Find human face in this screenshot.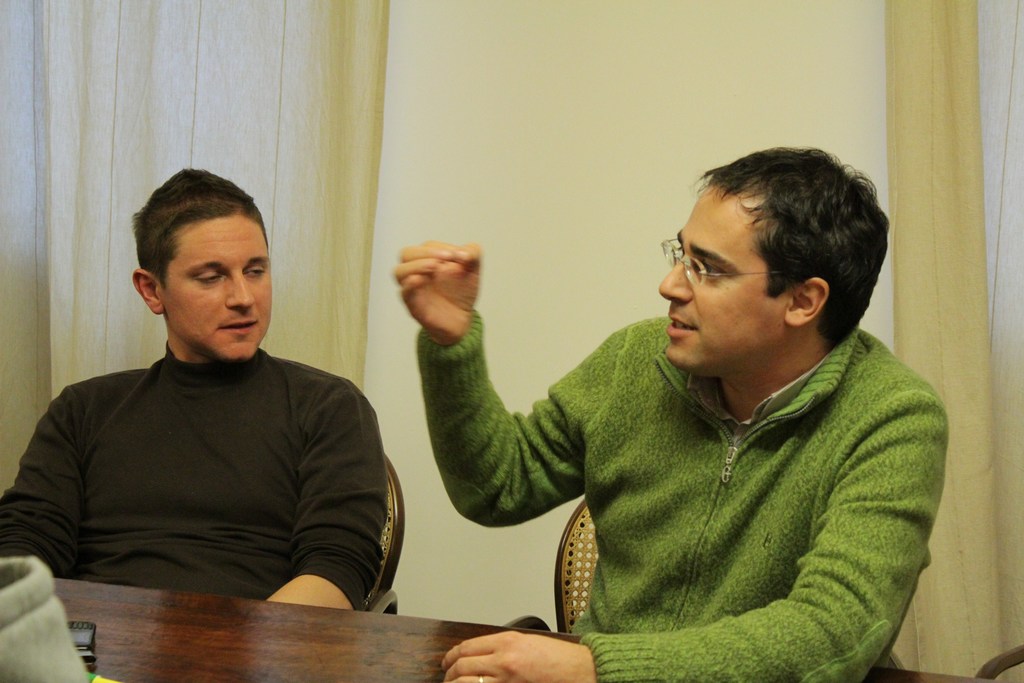
The bounding box for human face is crop(661, 181, 785, 374).
